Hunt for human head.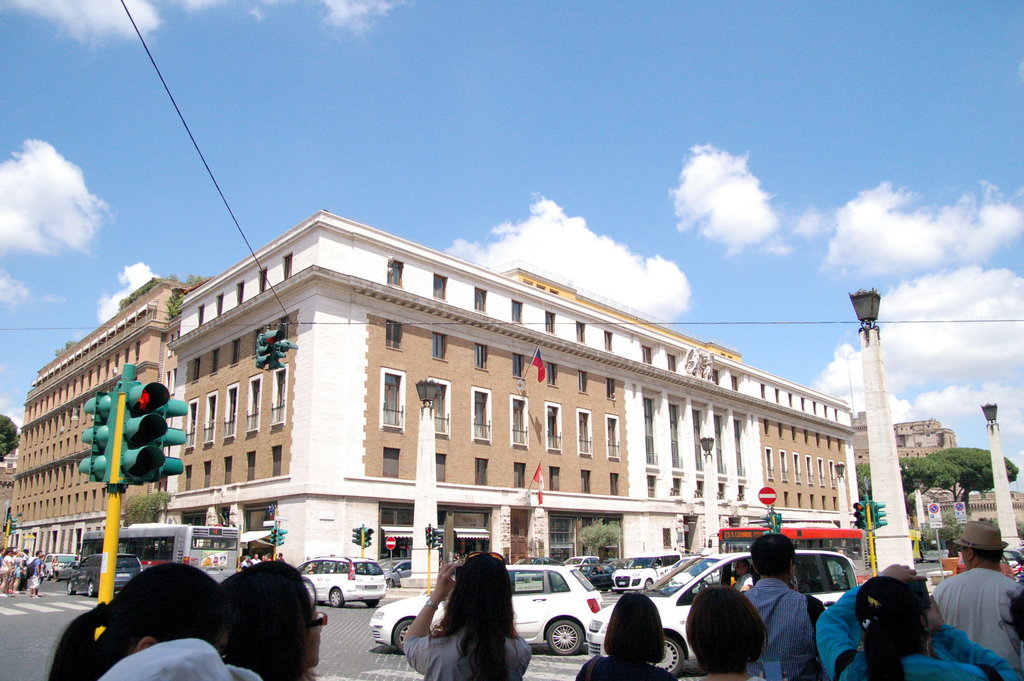
Hunted down at select_region(961, 522, 1007, 566).
